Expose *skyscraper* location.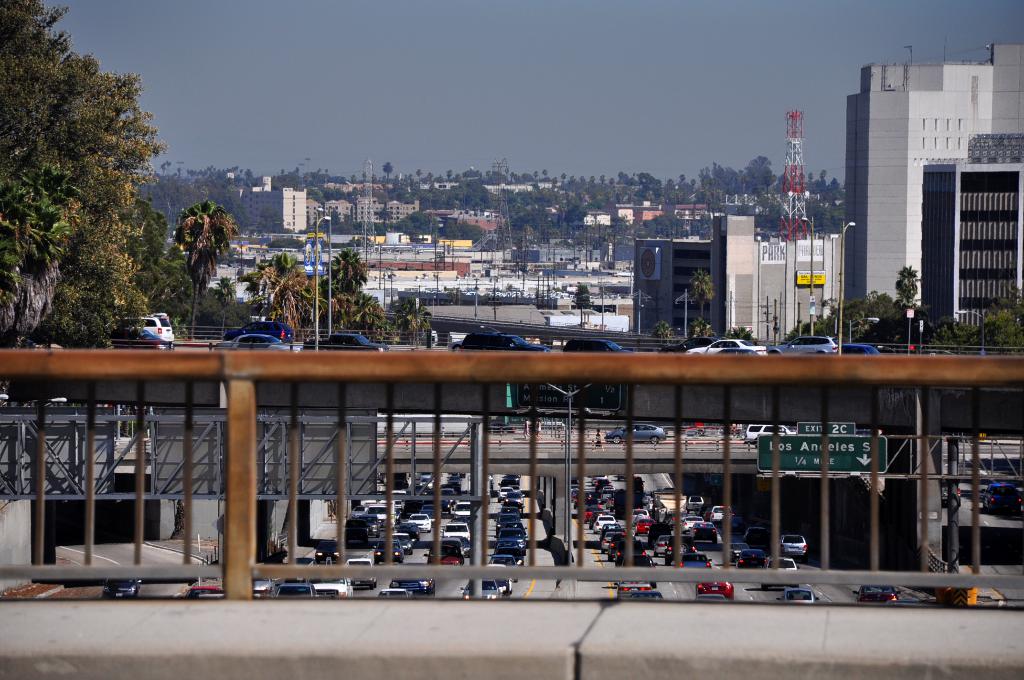
Exposed at (left=234, top=172, right=307, bottom=232).
